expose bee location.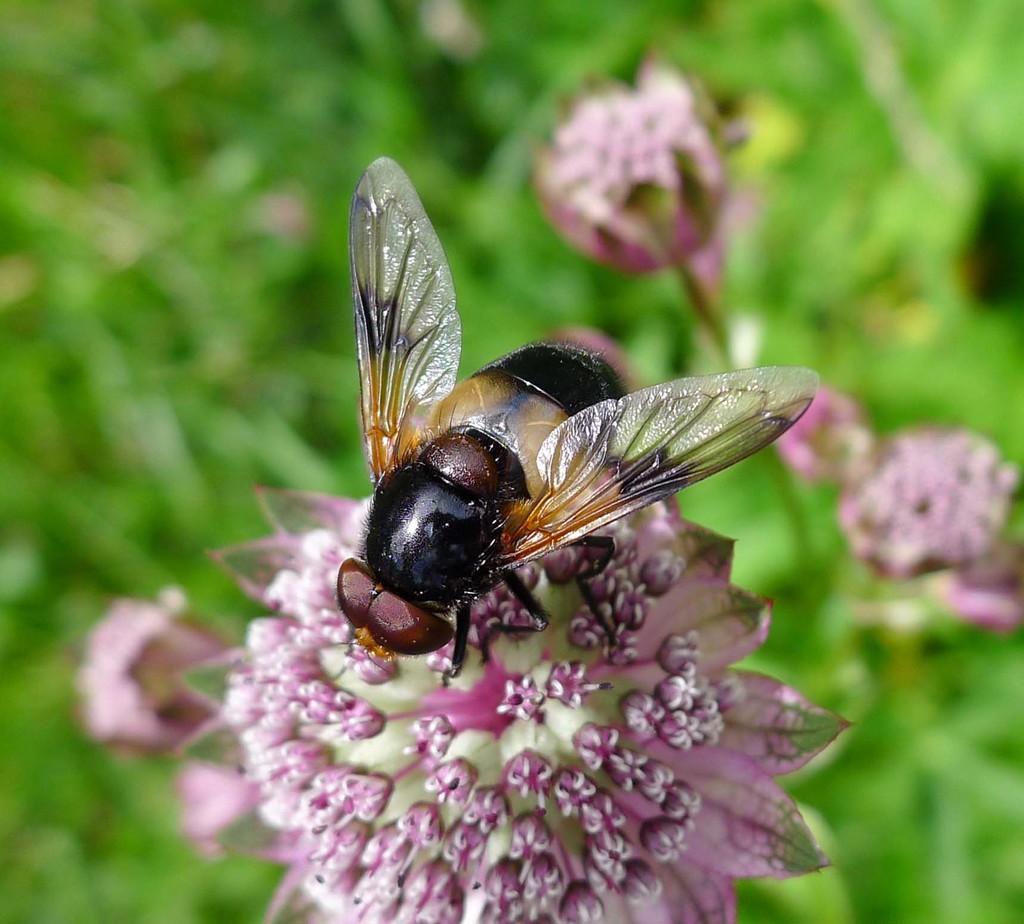
Exposed at Rect(312, 180, 827, 705).
